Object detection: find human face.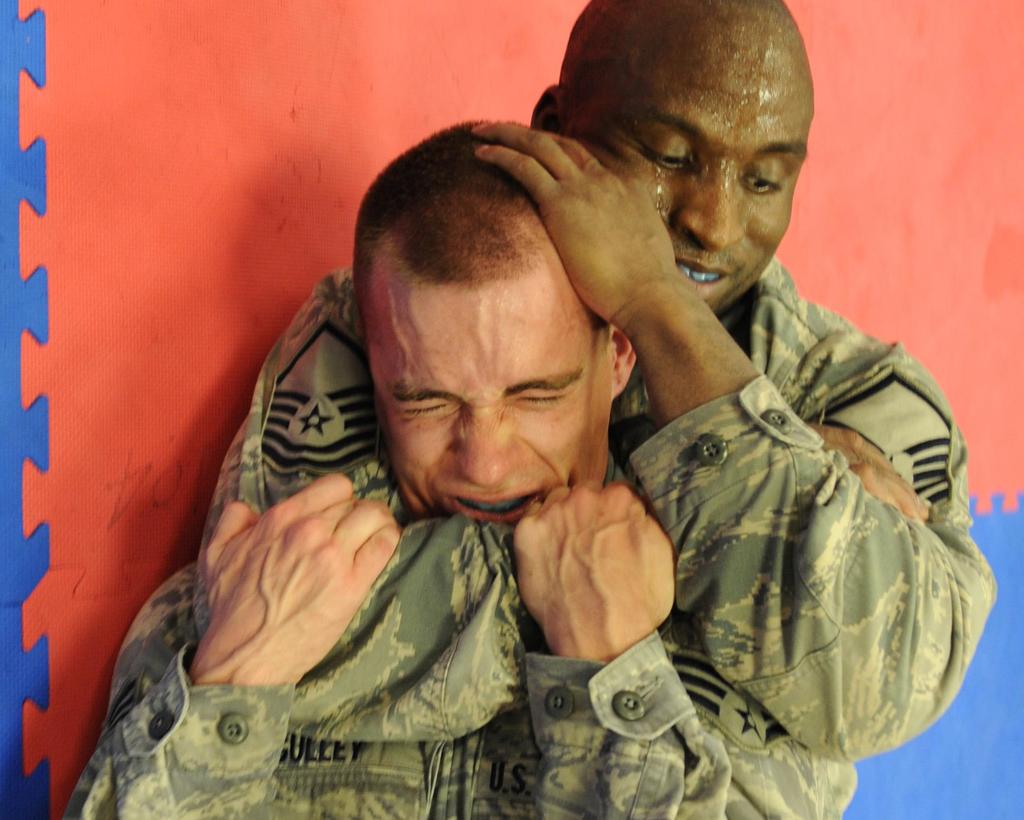
select_region(368, 250, 611, 527).
